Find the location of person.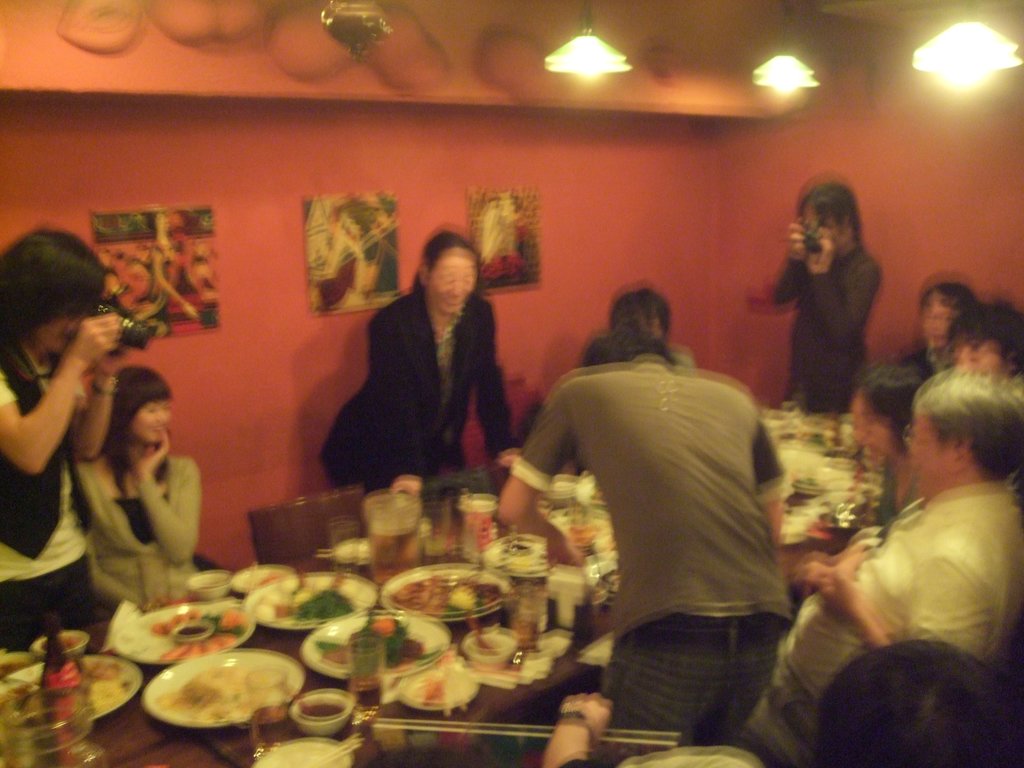
Location: 744/173/887/412.
